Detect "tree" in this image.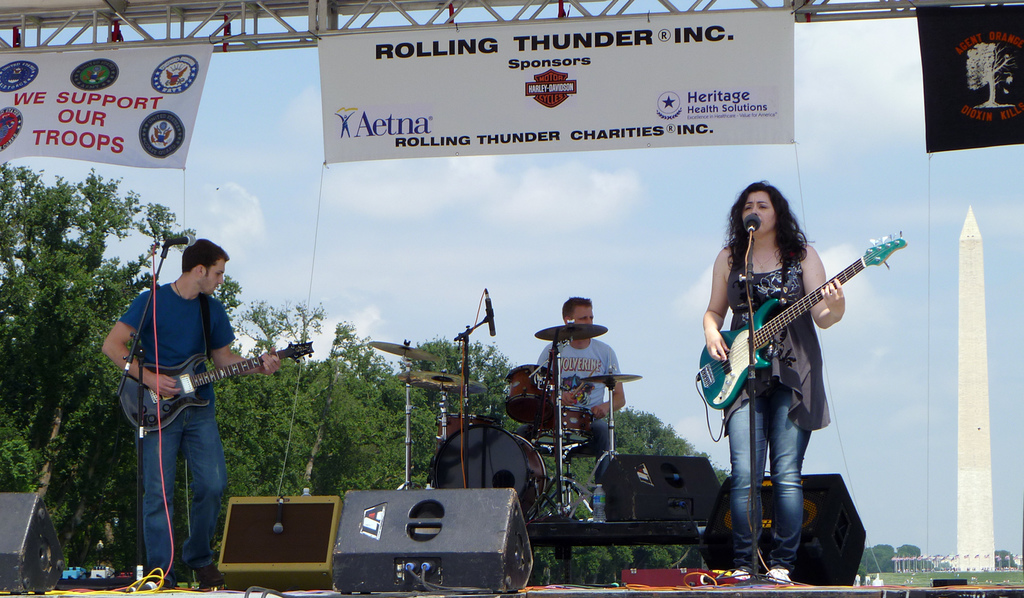
Detection: box=[10, 152, 136, 533].
